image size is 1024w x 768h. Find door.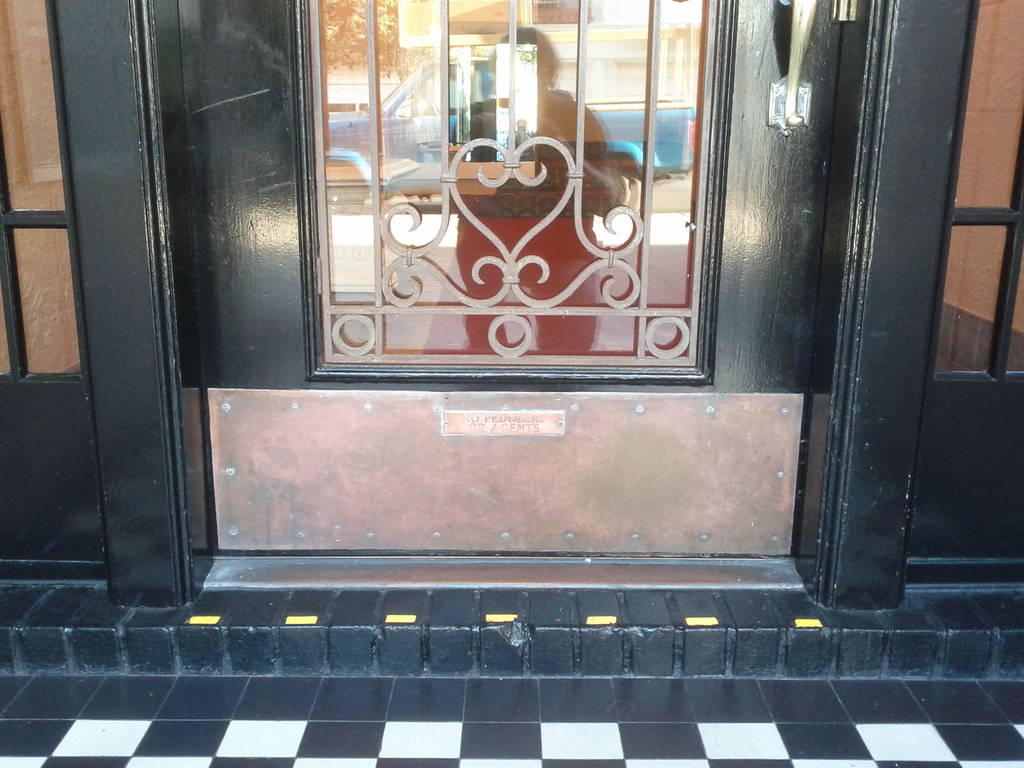
l=913, t=0, r=1023, b=569.
